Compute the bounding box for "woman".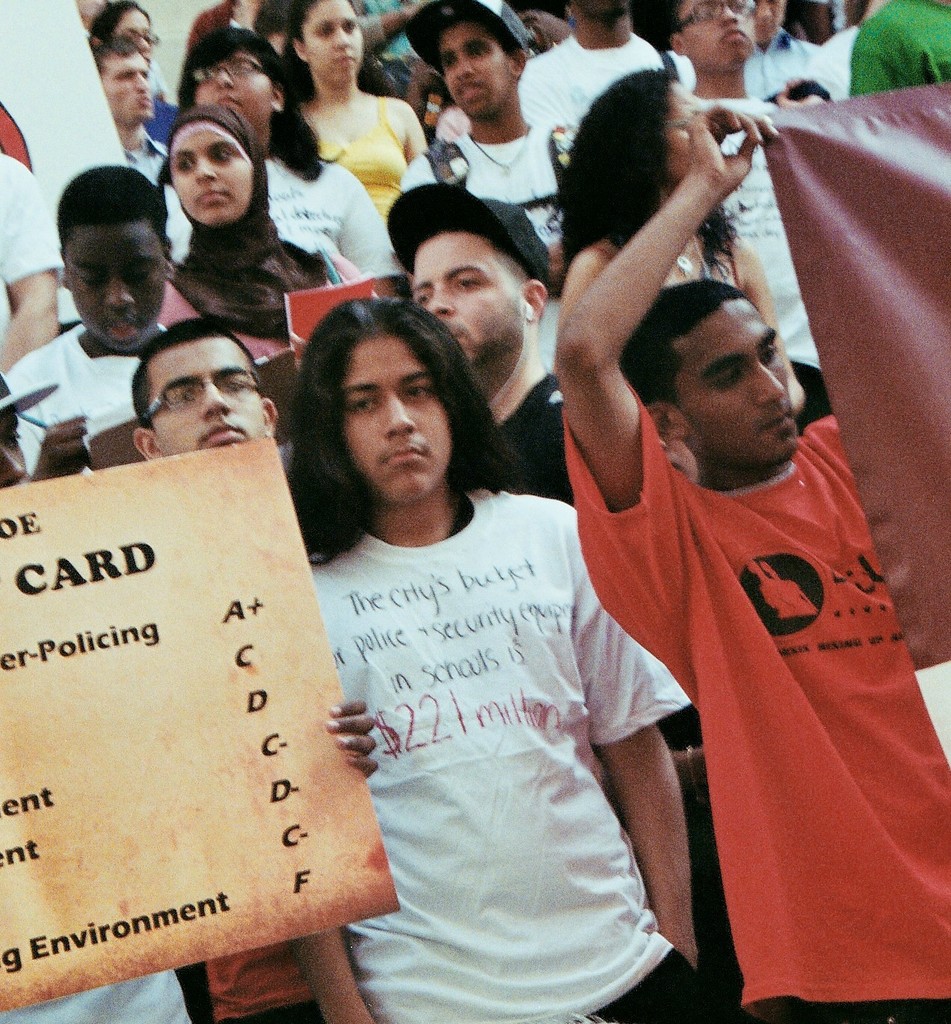
155:30:404:276.
